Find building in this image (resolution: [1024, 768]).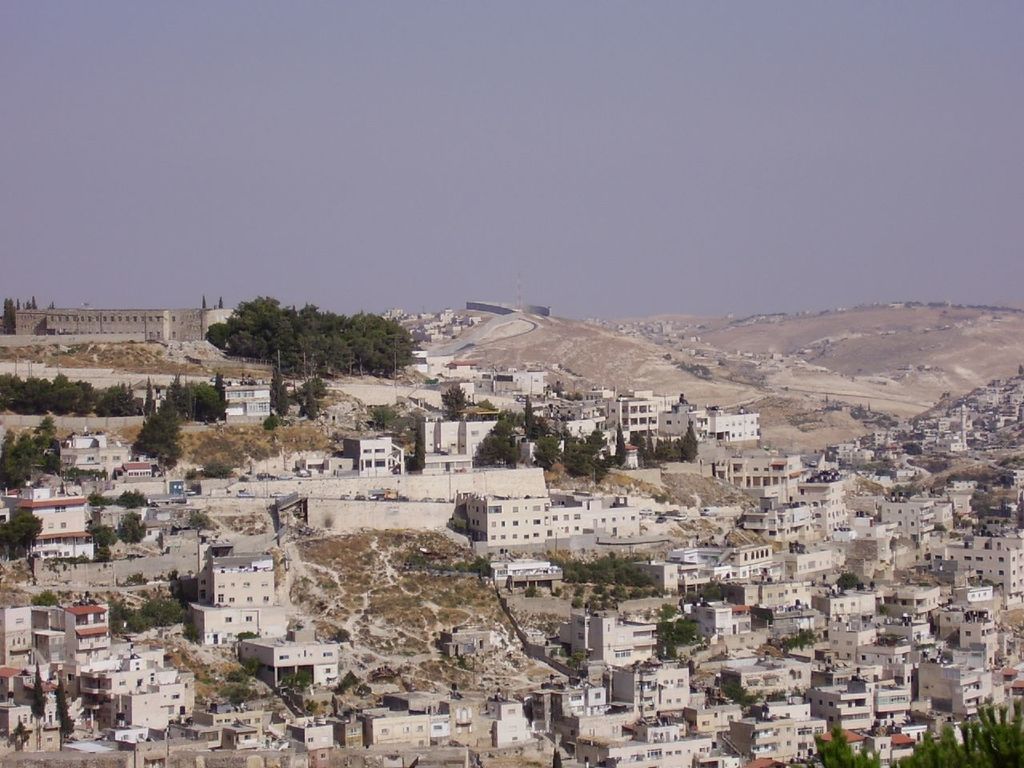
l=719, t=576, r=815, b=620.
